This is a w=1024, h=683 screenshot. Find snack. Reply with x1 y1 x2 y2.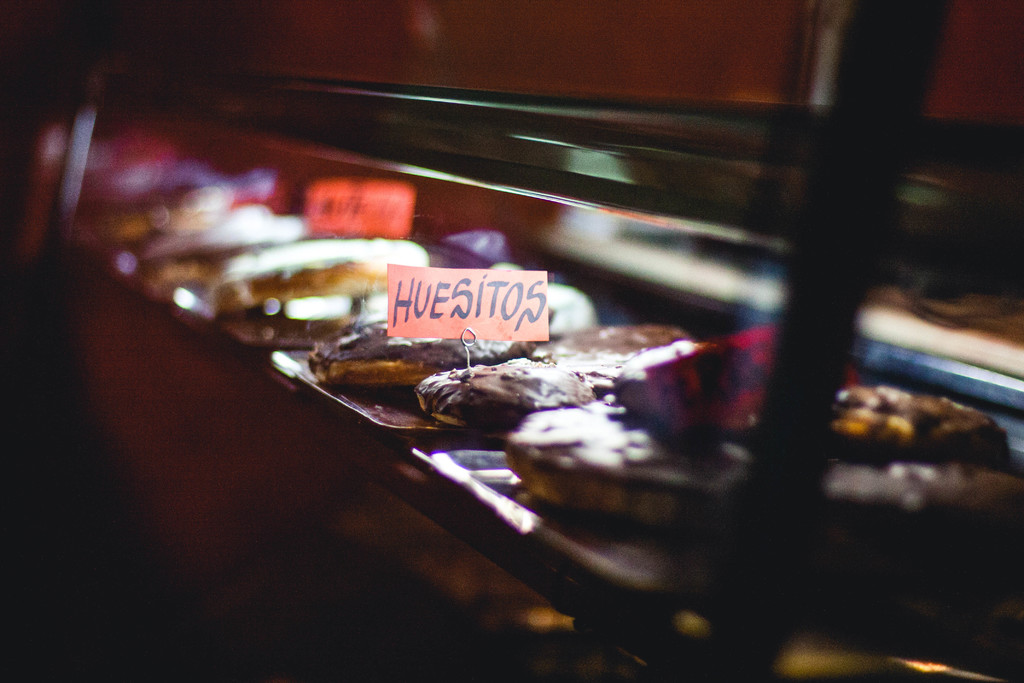
501 386 750 524.
